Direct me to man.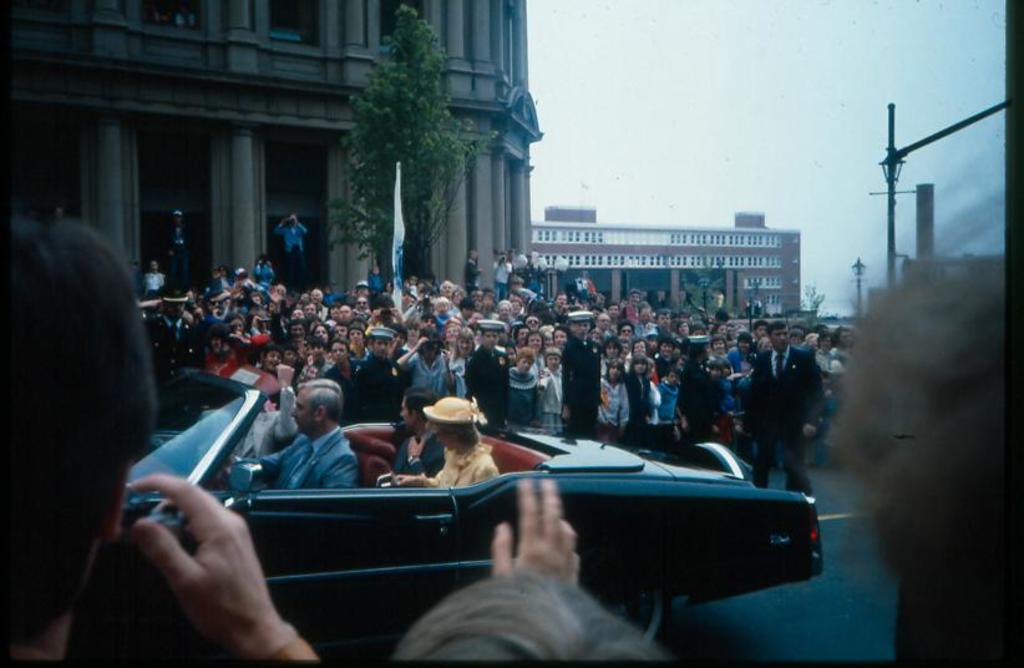
Direction: (left=462, top=319, right=508, bottom=410).
